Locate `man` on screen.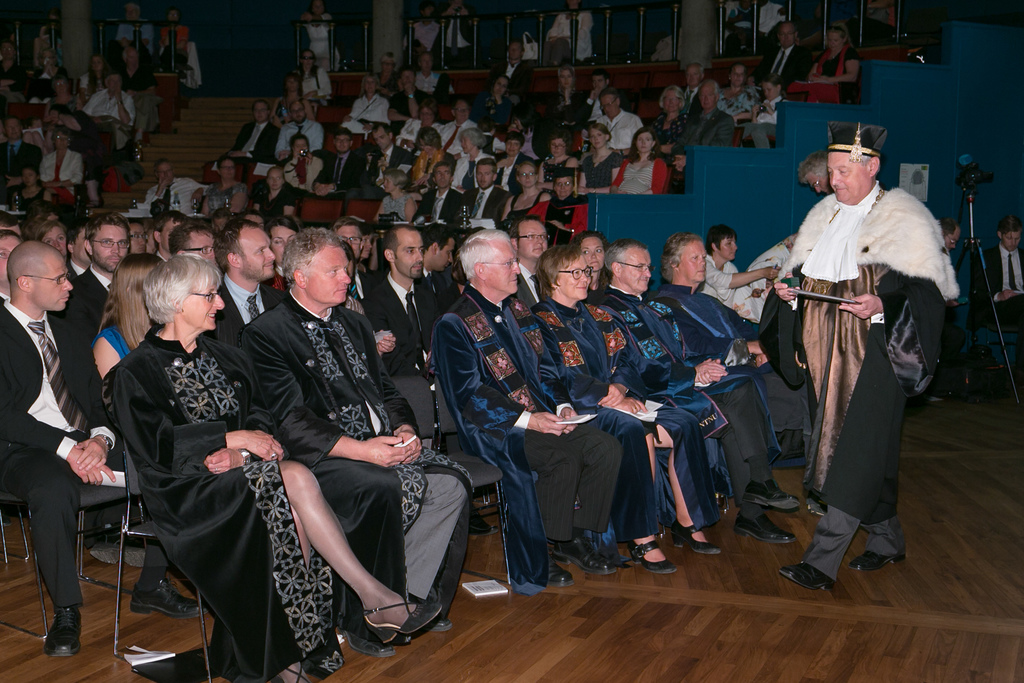
On screen at Rect(218, 99, 276, 163).
